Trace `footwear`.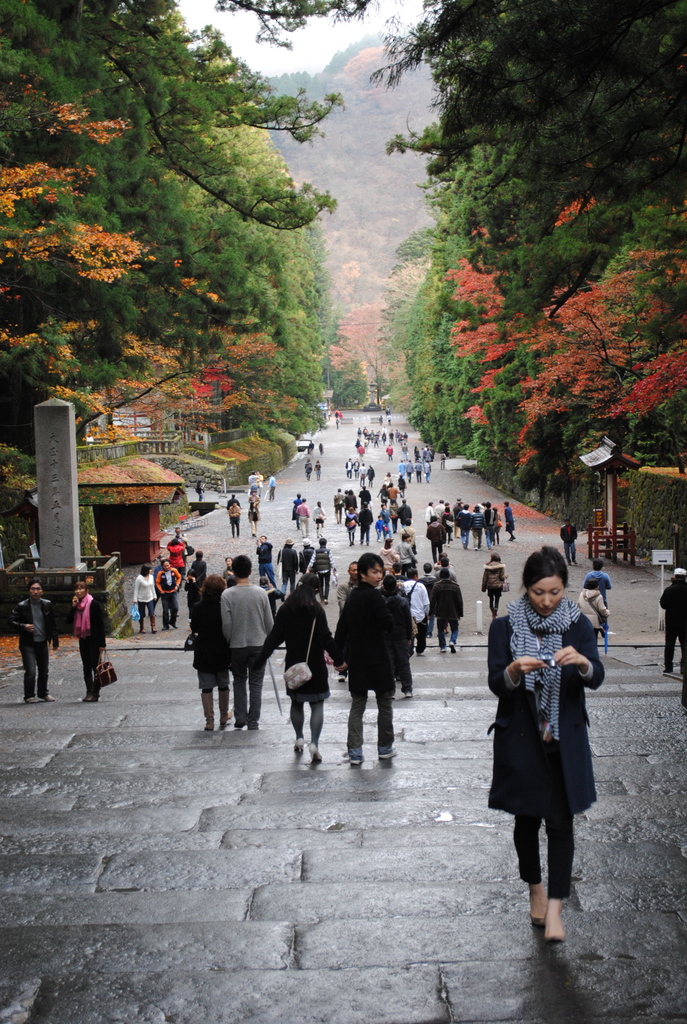
Traced to 413:648:429:660.
